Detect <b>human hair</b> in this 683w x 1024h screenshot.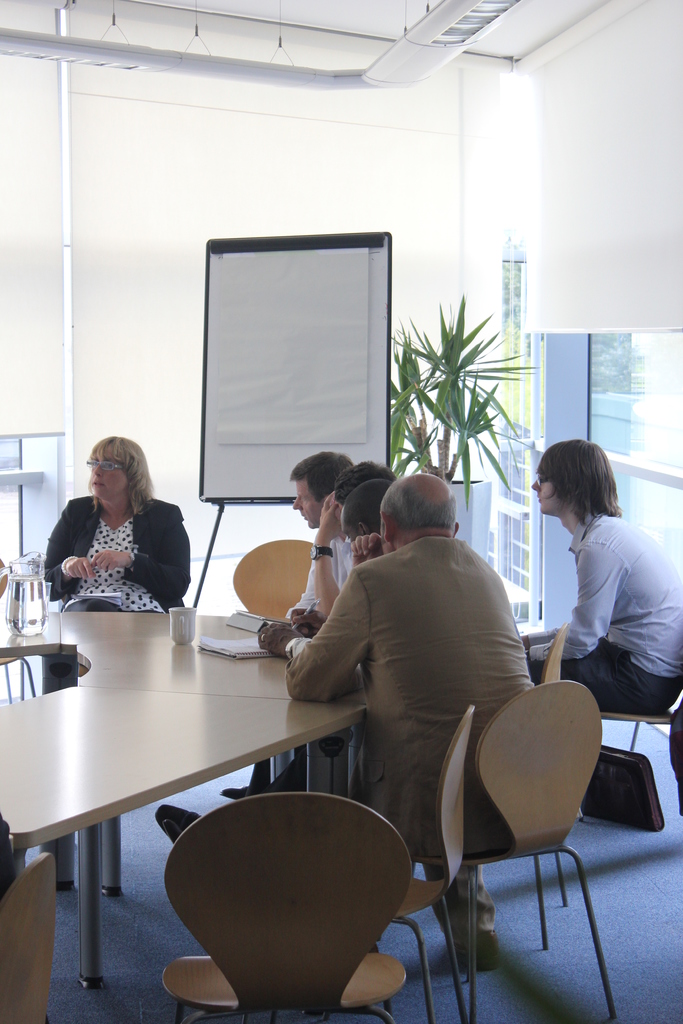
Detection: {"x1": 329, "y1": 461, "x2": 397, "y2": 507}.
